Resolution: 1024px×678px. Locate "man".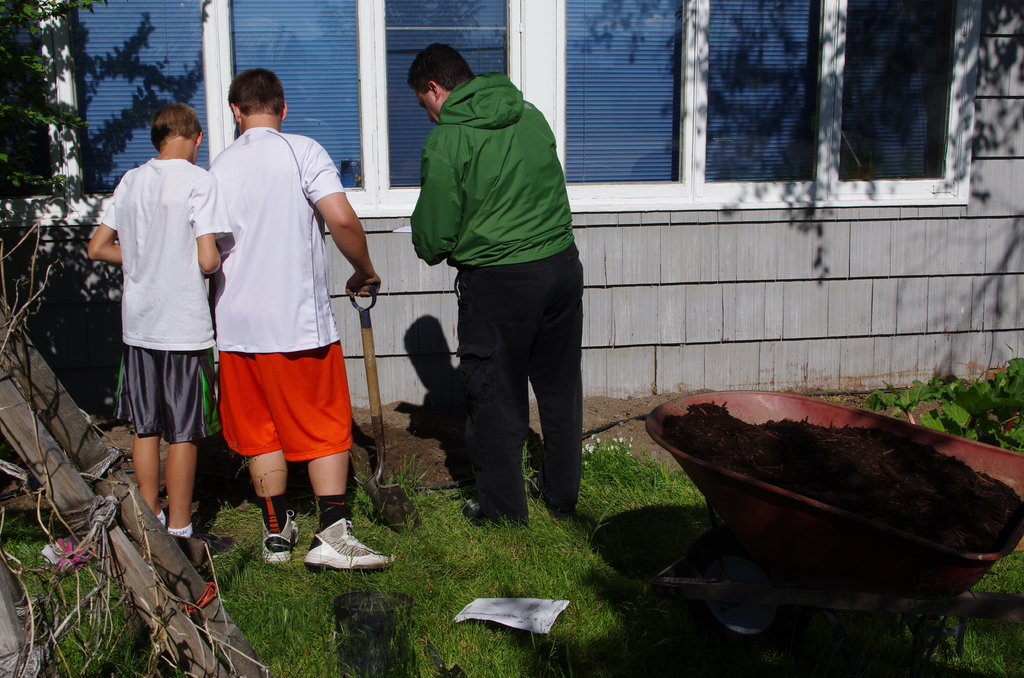
locate(202, 70, 388, 568).
